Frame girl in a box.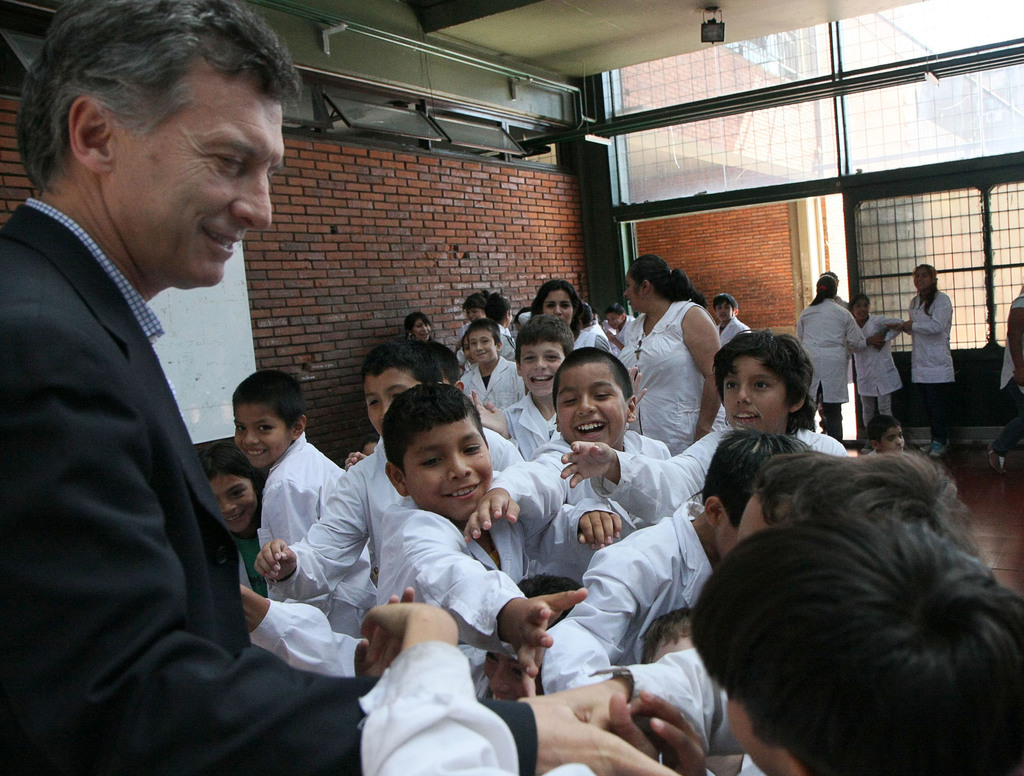
874, 247, 960, 441.
